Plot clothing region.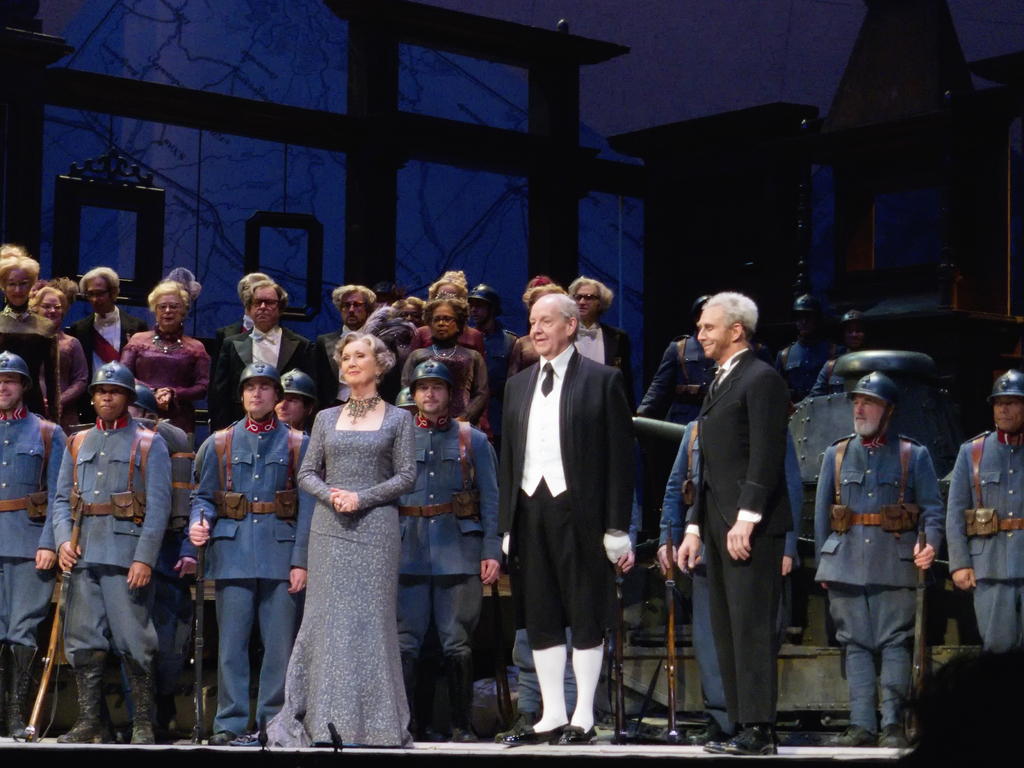
Plotted at <bbox>189, 418, 323, 739</bbox>.
